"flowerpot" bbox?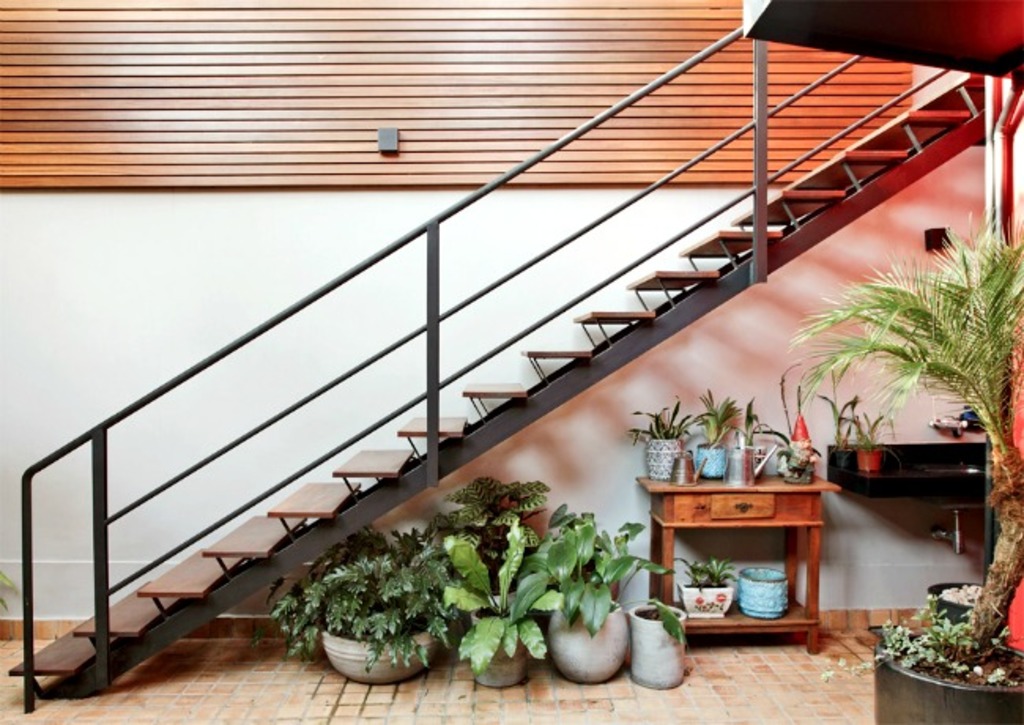
874, 624, 1022, 723
